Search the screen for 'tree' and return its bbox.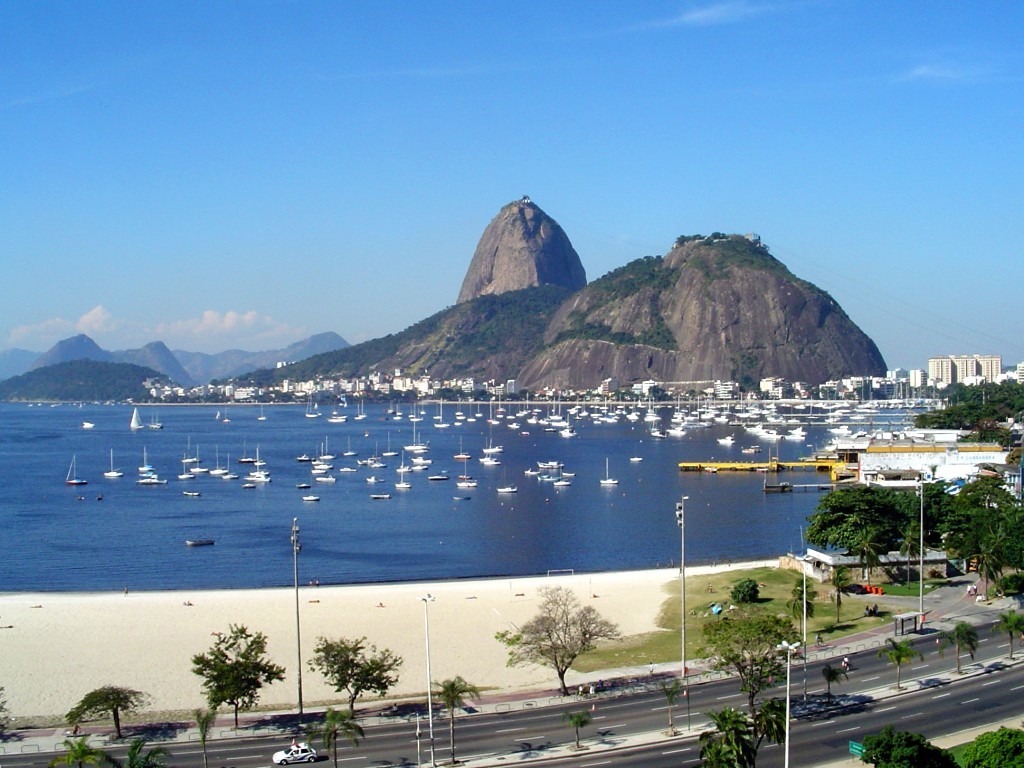
Found: detection(426, 669, 480, 760).
